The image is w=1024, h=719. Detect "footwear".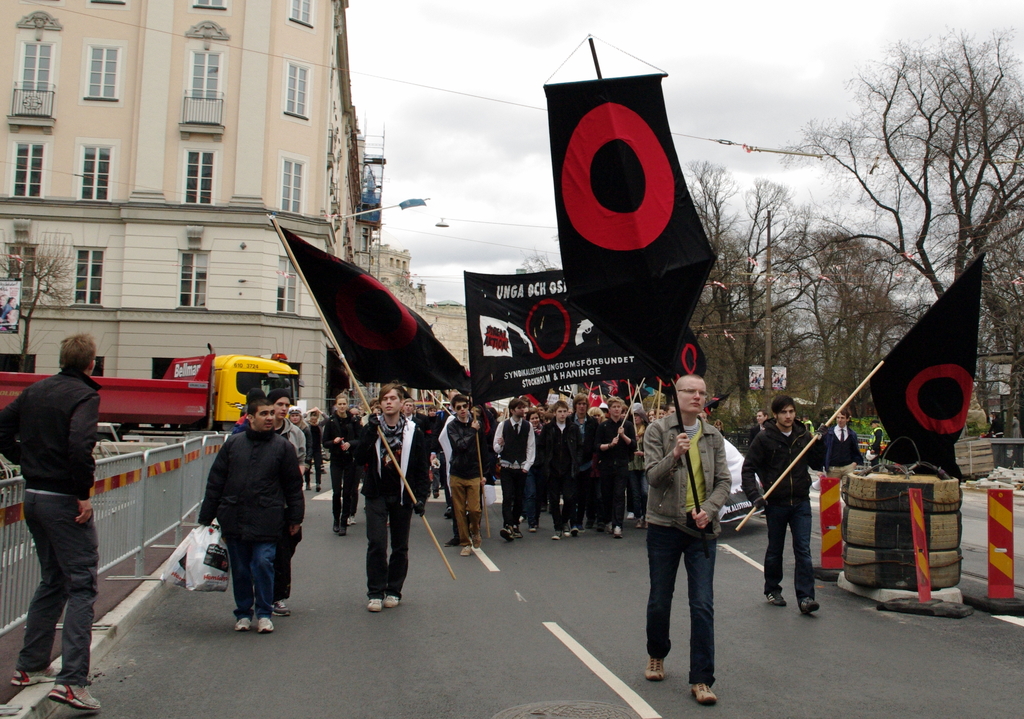
Detection: (left=499, top=522, right=515, bottom=542).
